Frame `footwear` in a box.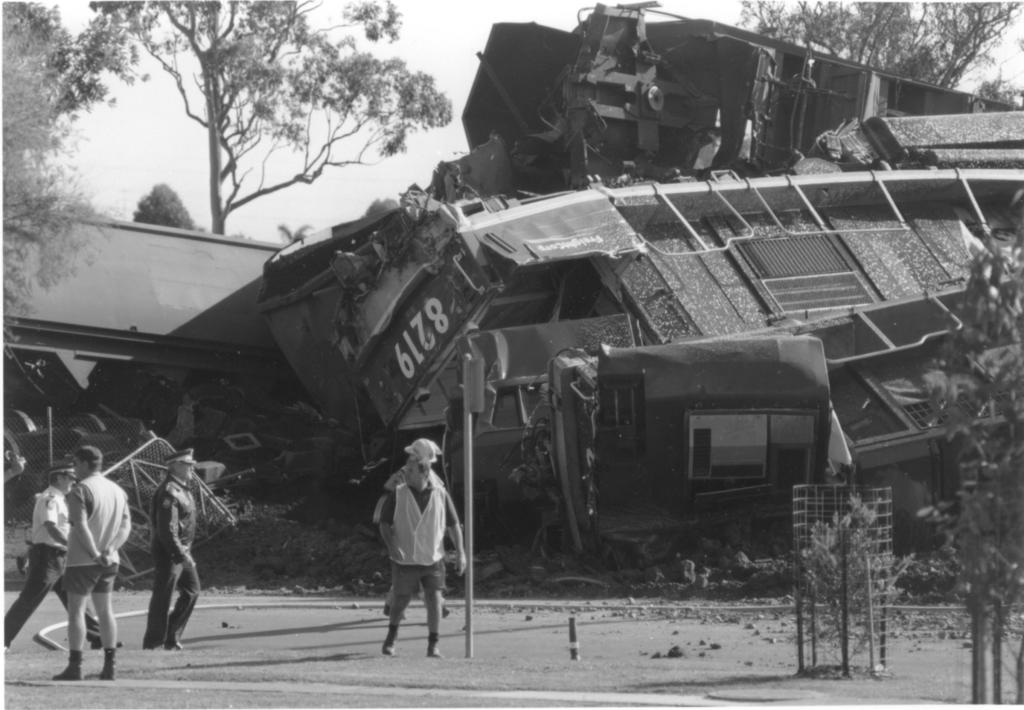
box=[141, 638, 165, 651].
